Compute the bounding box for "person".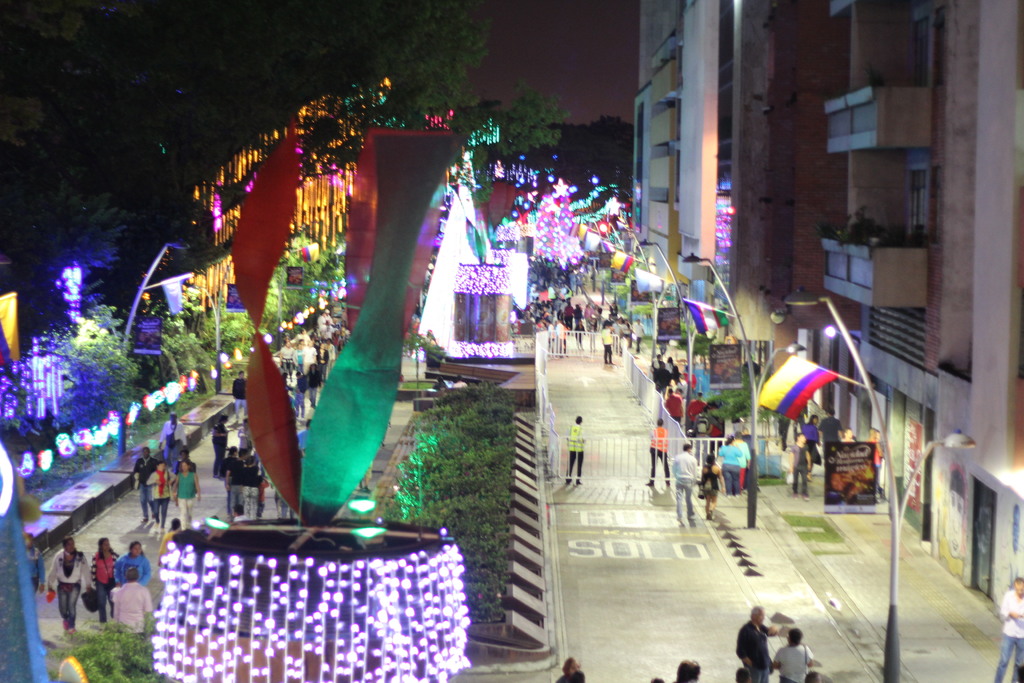
554/658/583/682.
